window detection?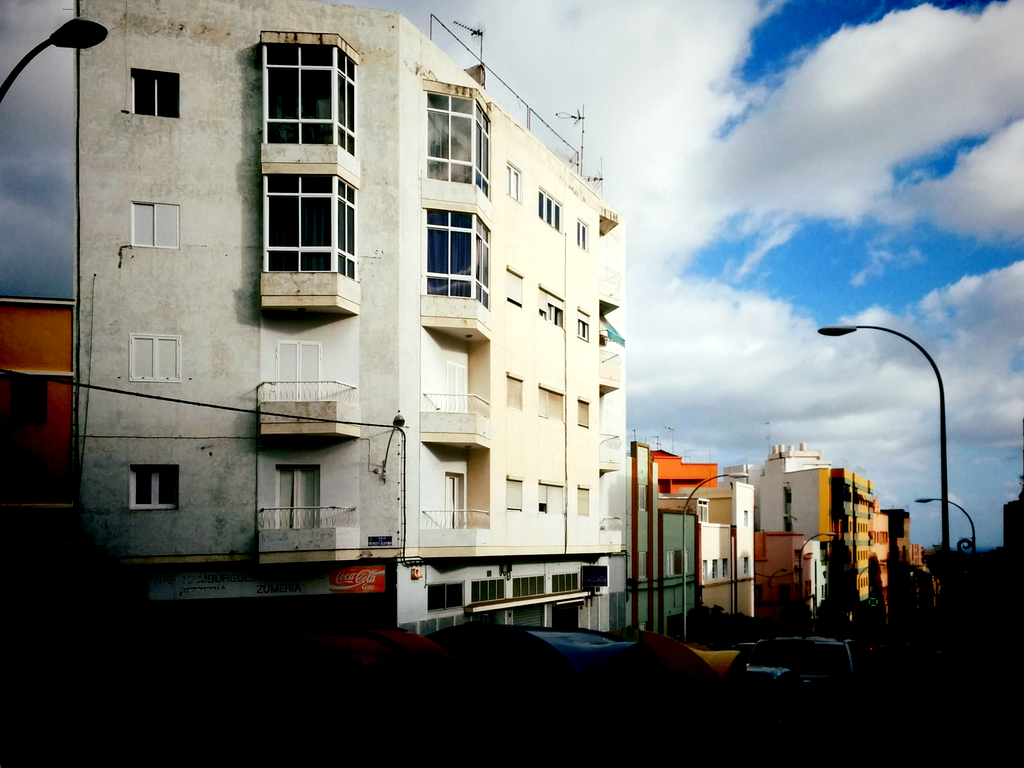
260, 29, 362, 312
